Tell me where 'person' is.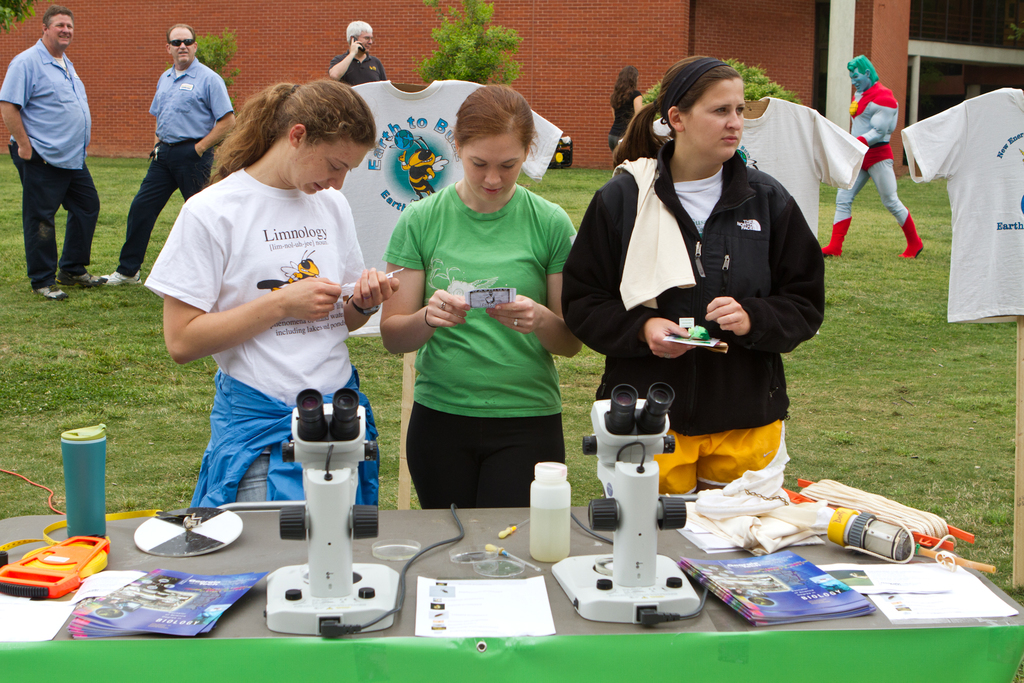
'person' is at (x1=814, y1=50, x2=930, y2=264).
